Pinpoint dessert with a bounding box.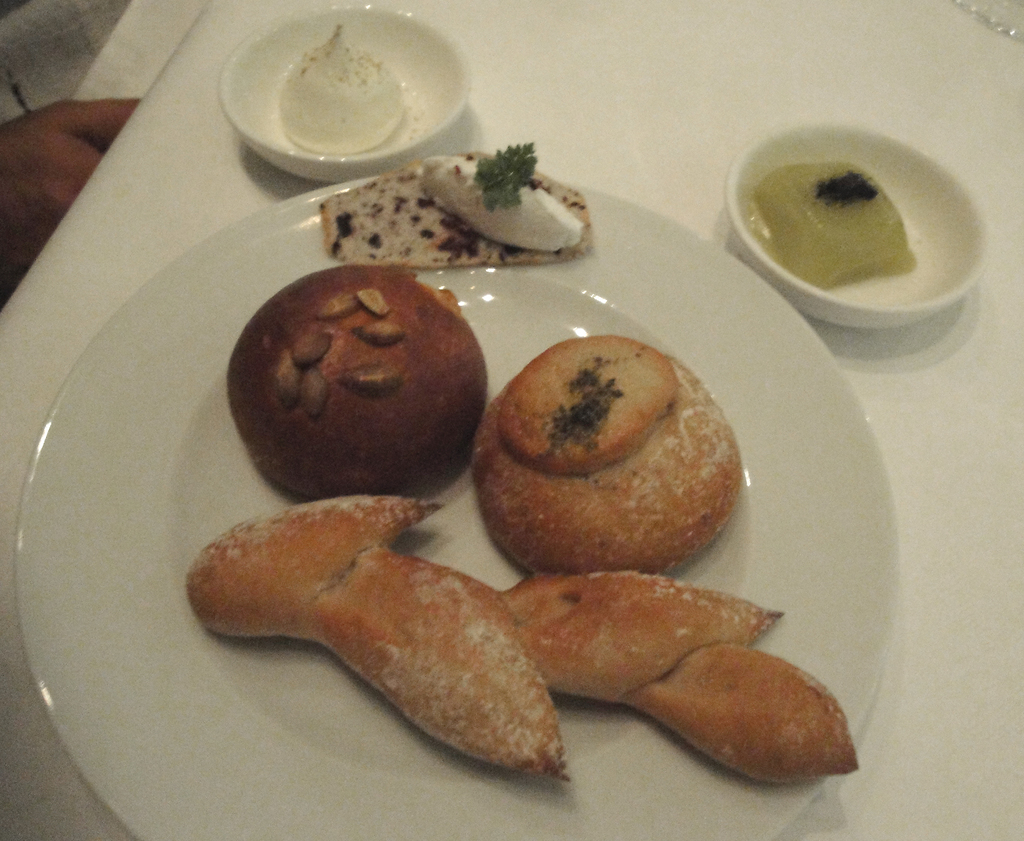
<box>188,492,587,778</box>.
